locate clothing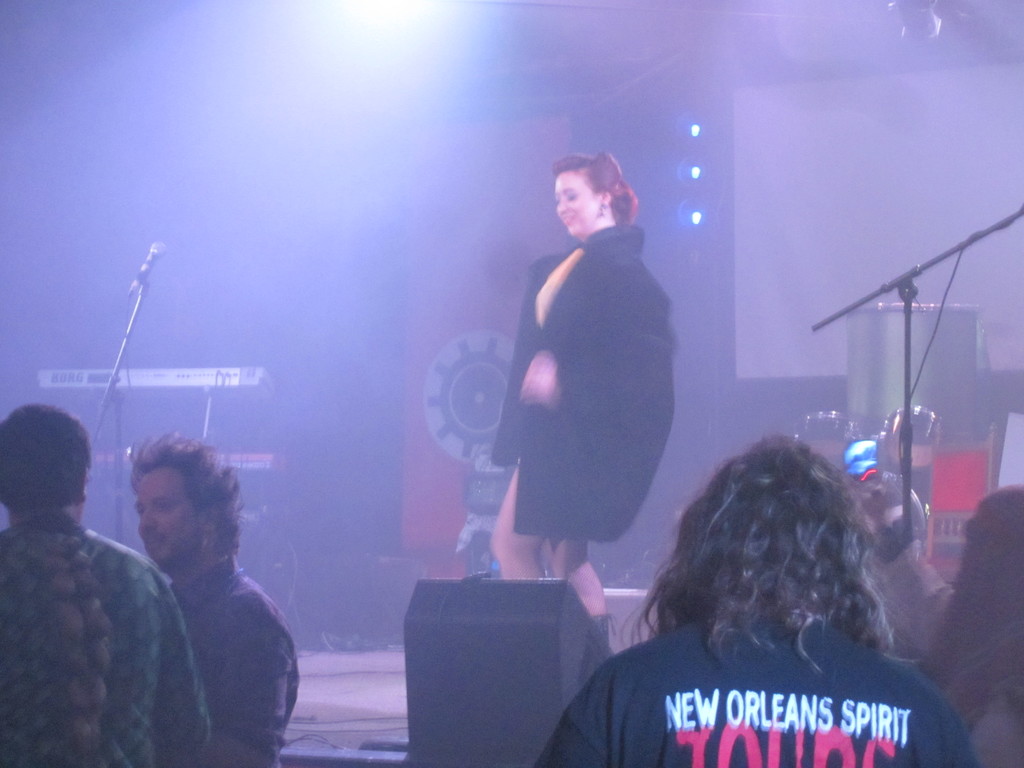
<bbox>170, 543, 304, 767</bbox>
